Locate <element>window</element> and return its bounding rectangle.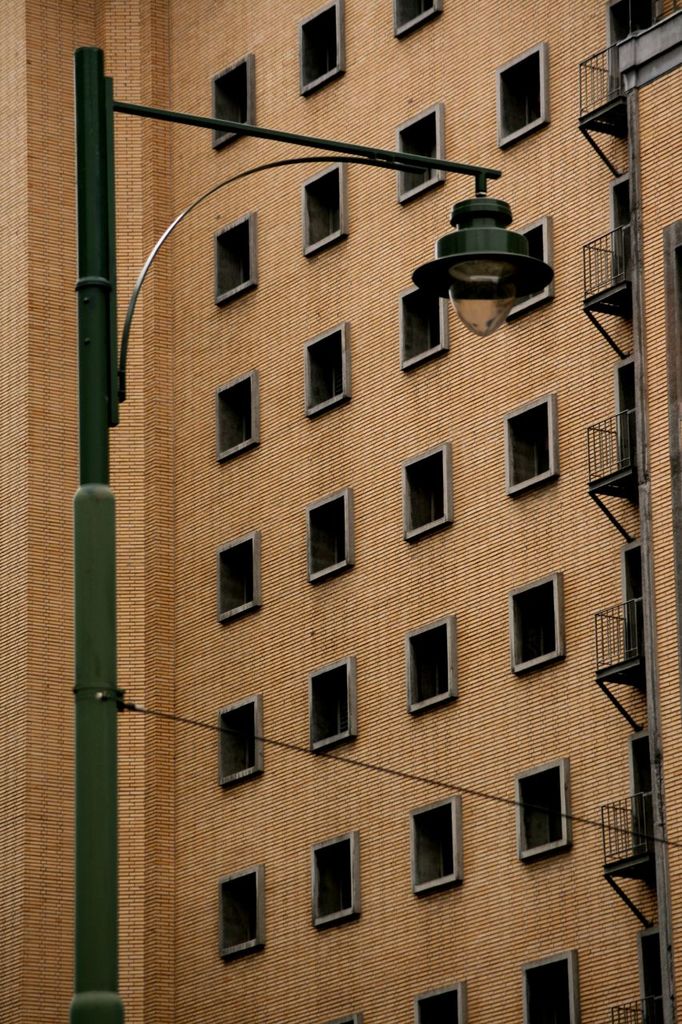
512, 214, 553, 314.
